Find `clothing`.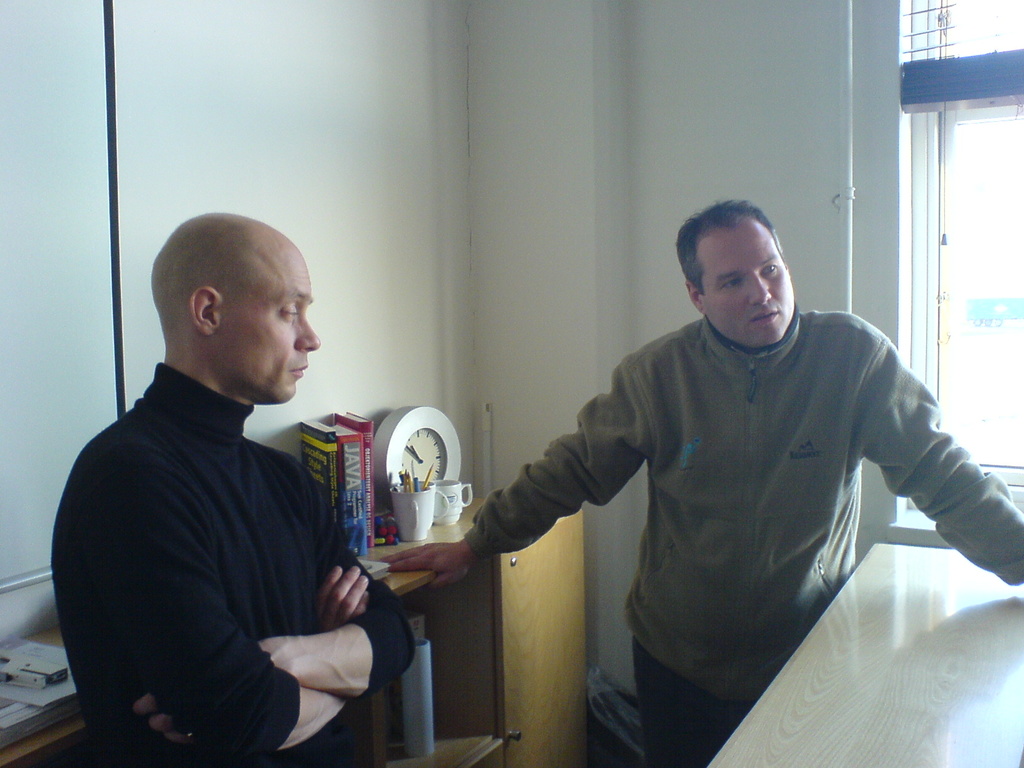
52, 357, 416, 767.
